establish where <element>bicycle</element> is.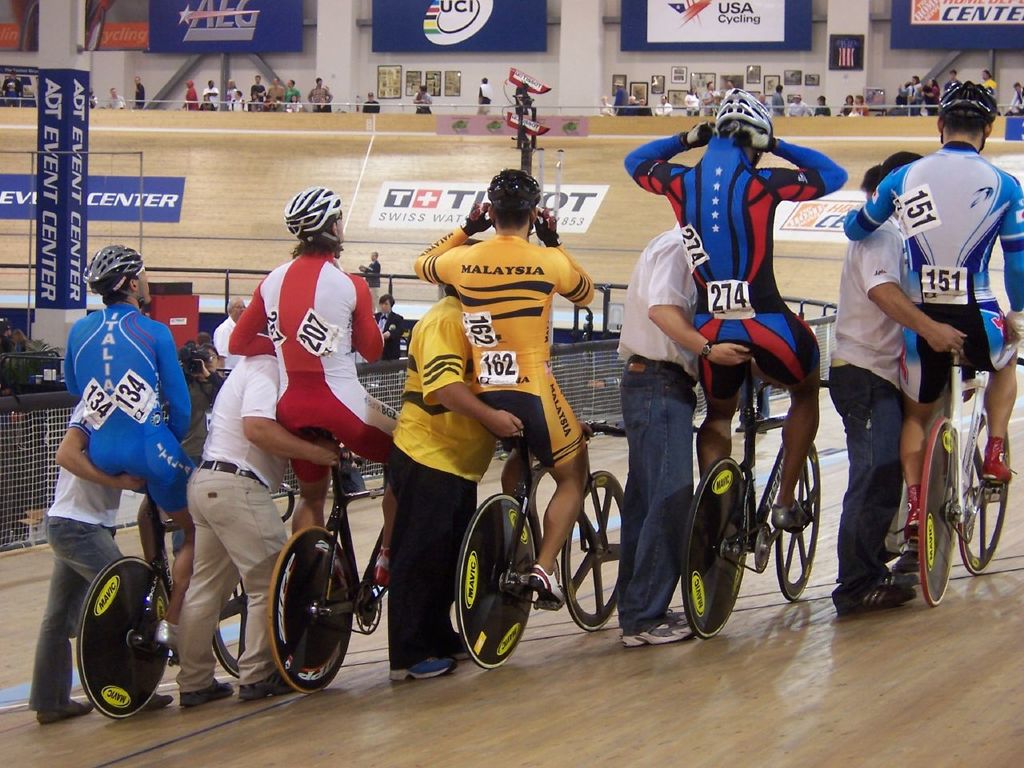
Established at 77,478,251,718.
